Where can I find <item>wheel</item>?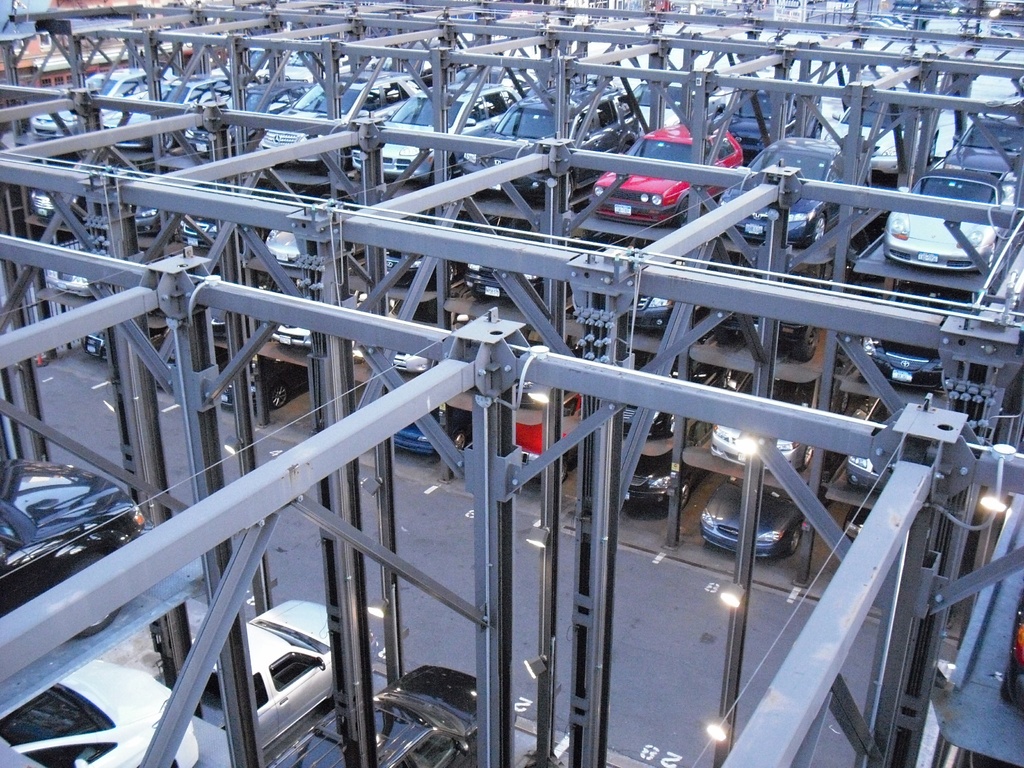
You can find it at locate(449, 431, 476, 452).
